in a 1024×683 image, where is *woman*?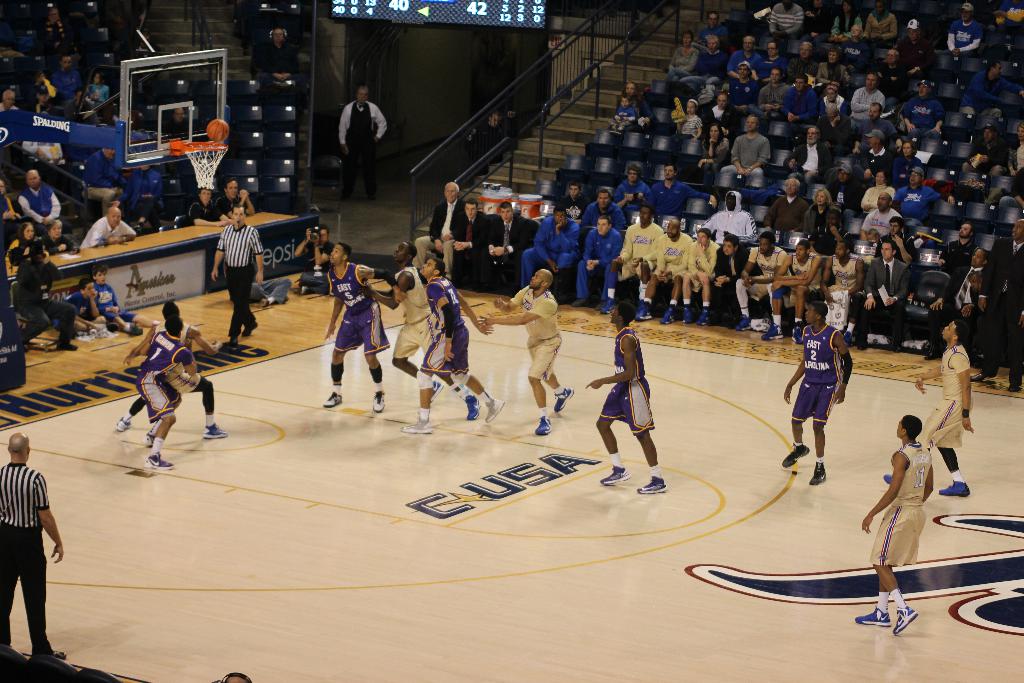
[1008, 121, 1023, 176].
